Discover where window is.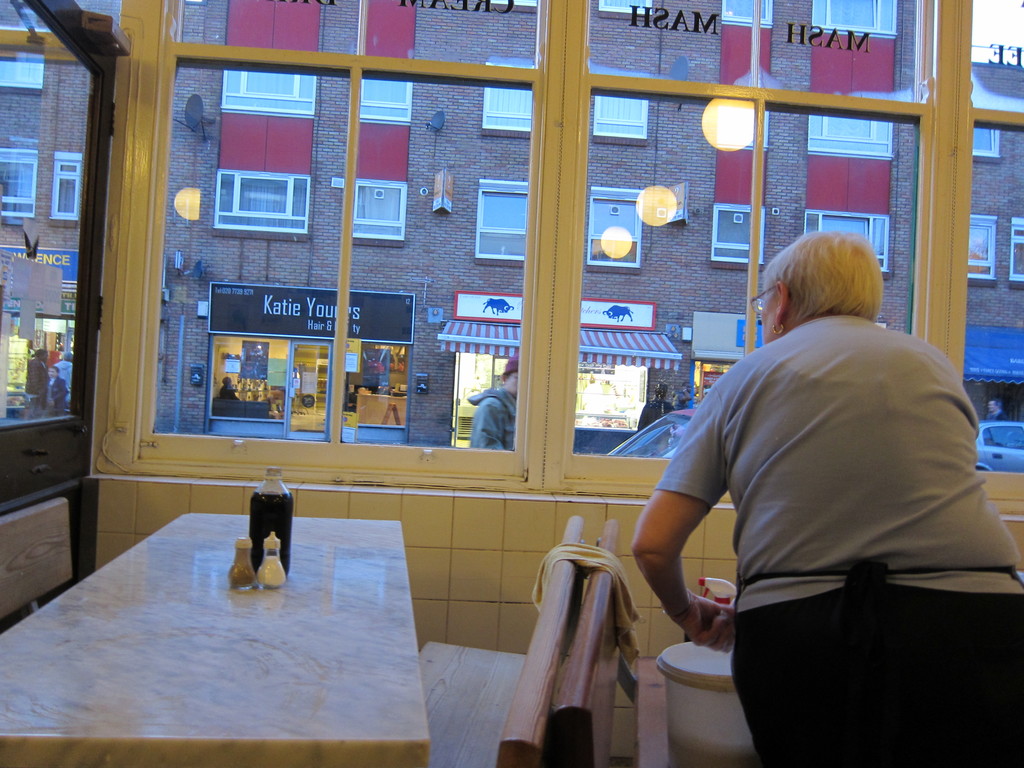
Discovered at select_region(1005, 220, 1023, 286).
